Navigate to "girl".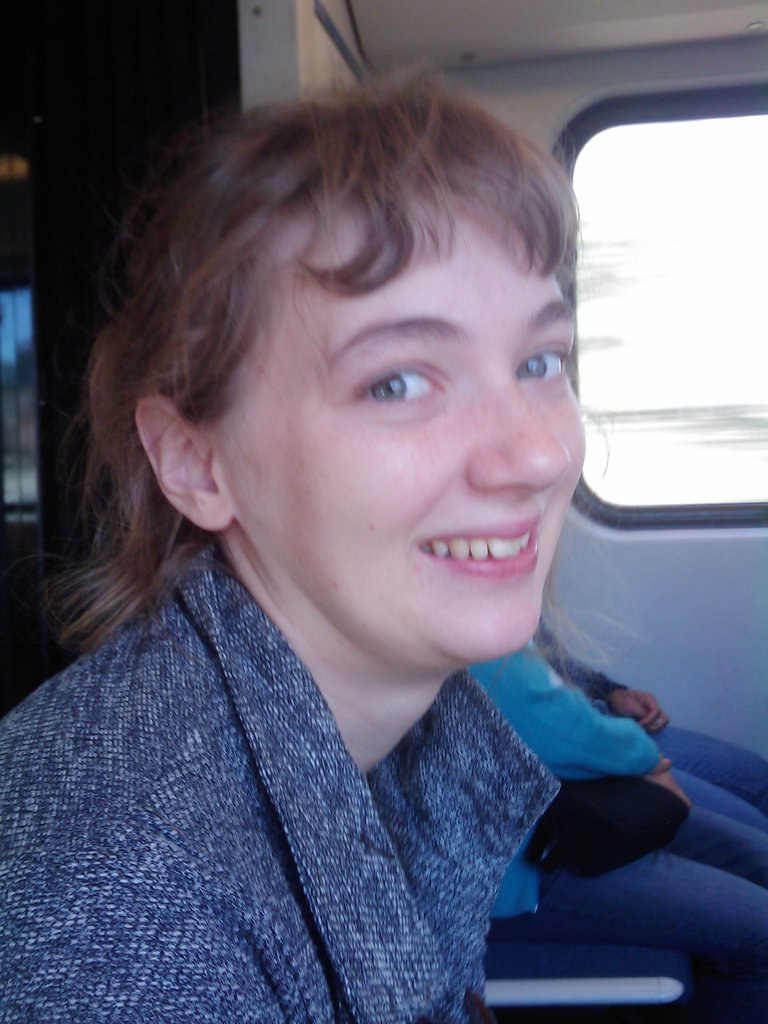
Navigation target: [424,545,767,1019].
